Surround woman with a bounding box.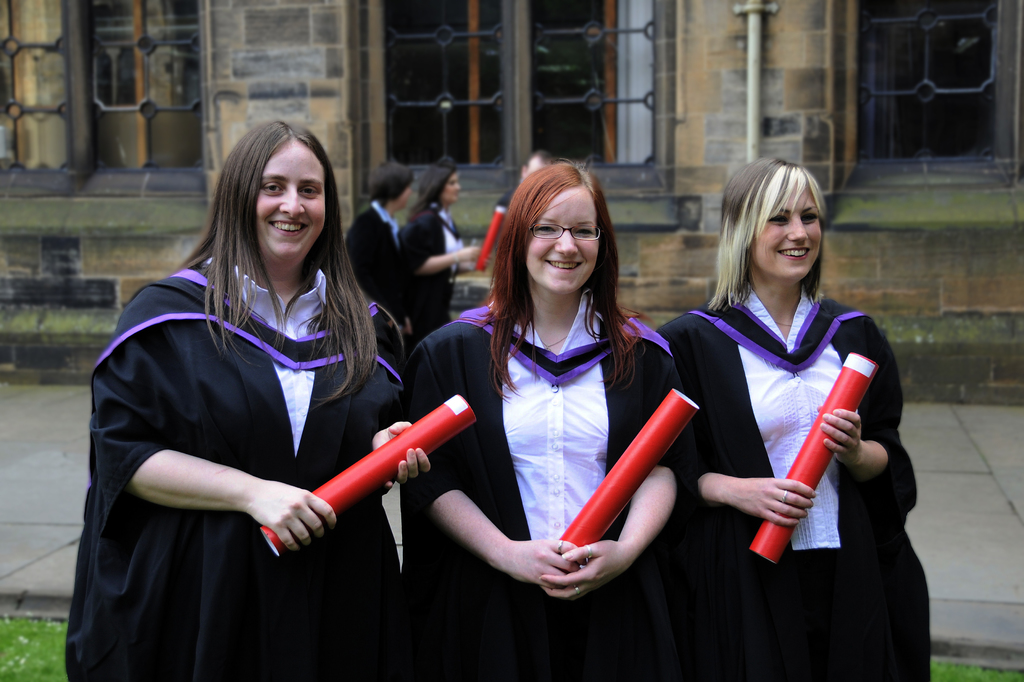
box(400, 160, 485, 347).
